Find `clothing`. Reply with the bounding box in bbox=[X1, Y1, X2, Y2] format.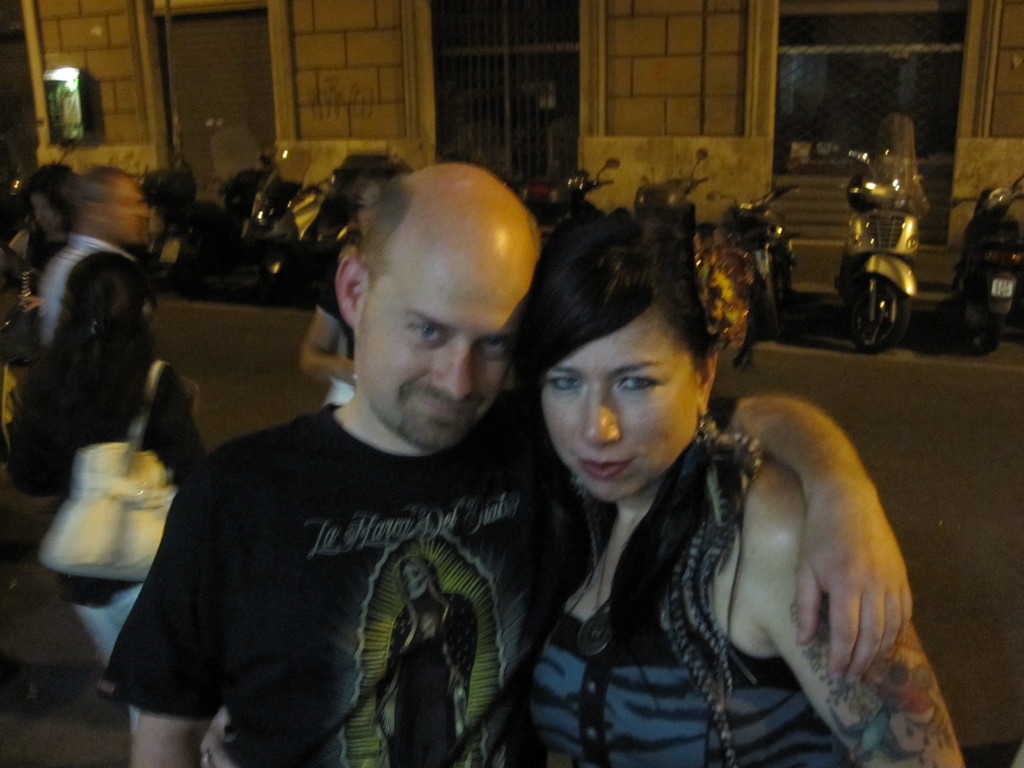
bbox=[0, 234, 207, 677].
